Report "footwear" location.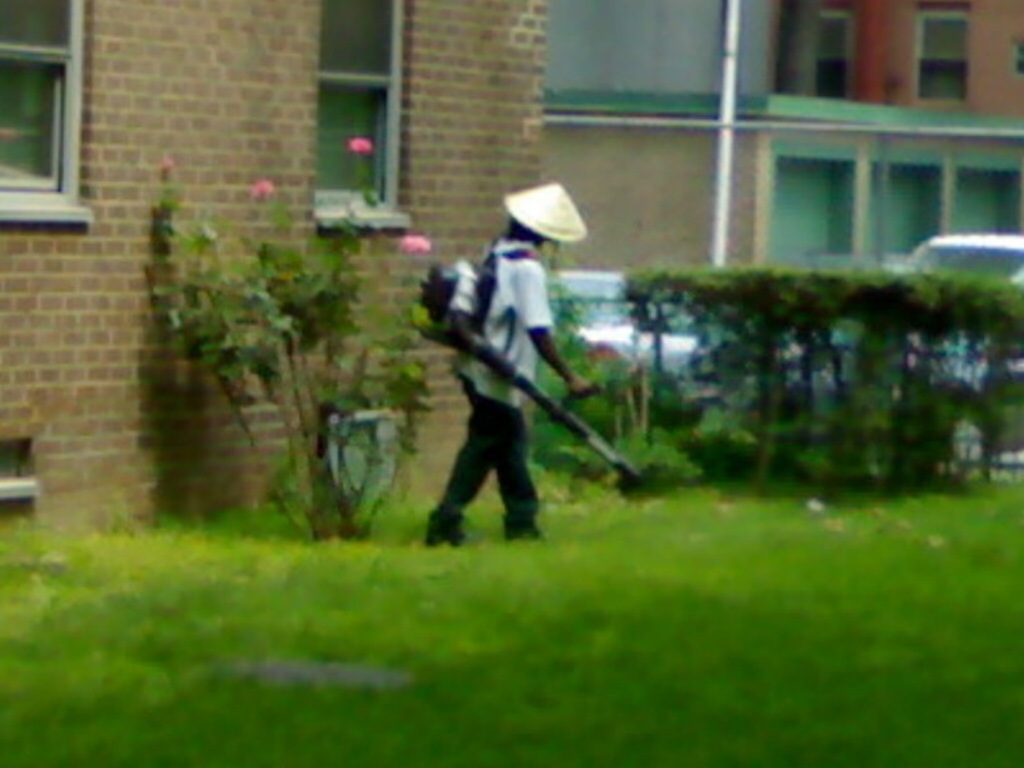
Report: bbox(500, 515, 552, 541).
